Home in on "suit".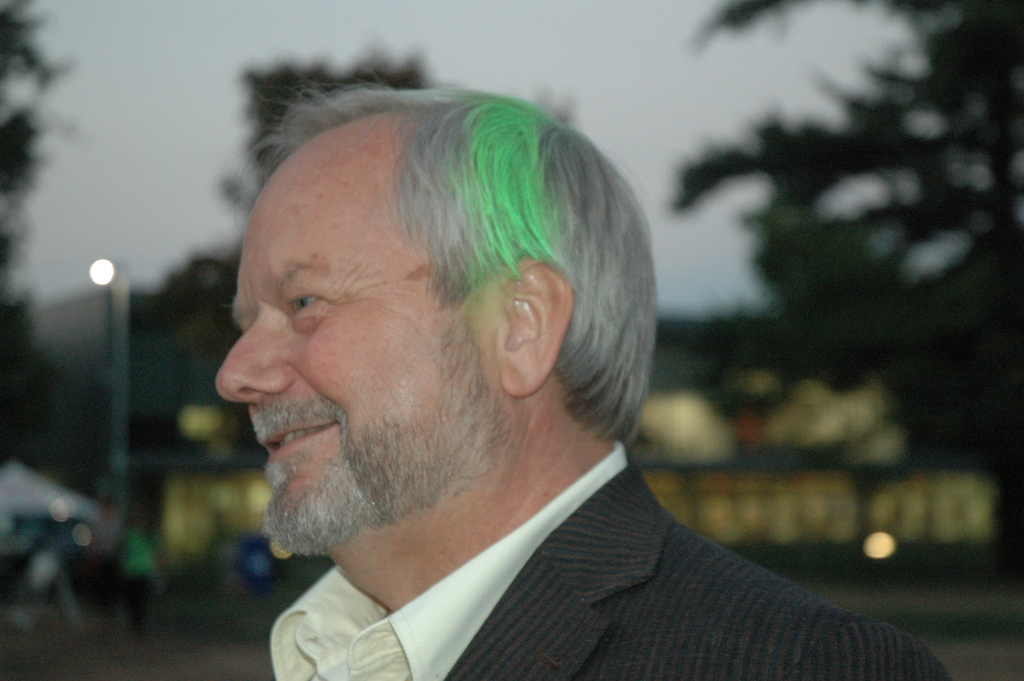
Homed in at detection(287, 408, 941, 671).
